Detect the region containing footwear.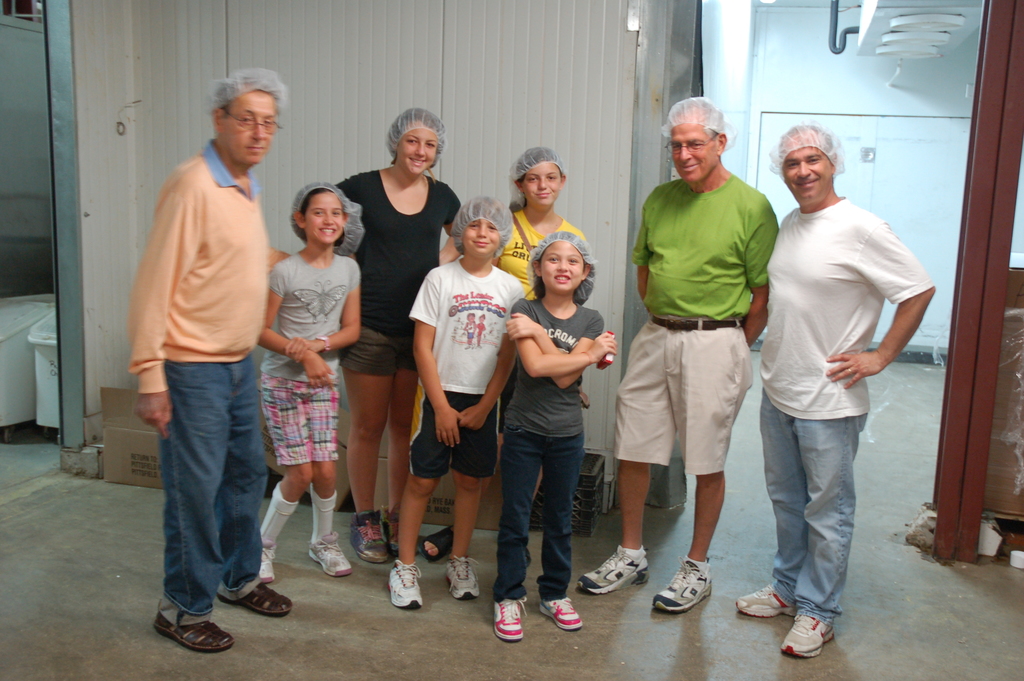
{"x1": 570, "y1": 545, "x2": 649, "y2": 597}.
